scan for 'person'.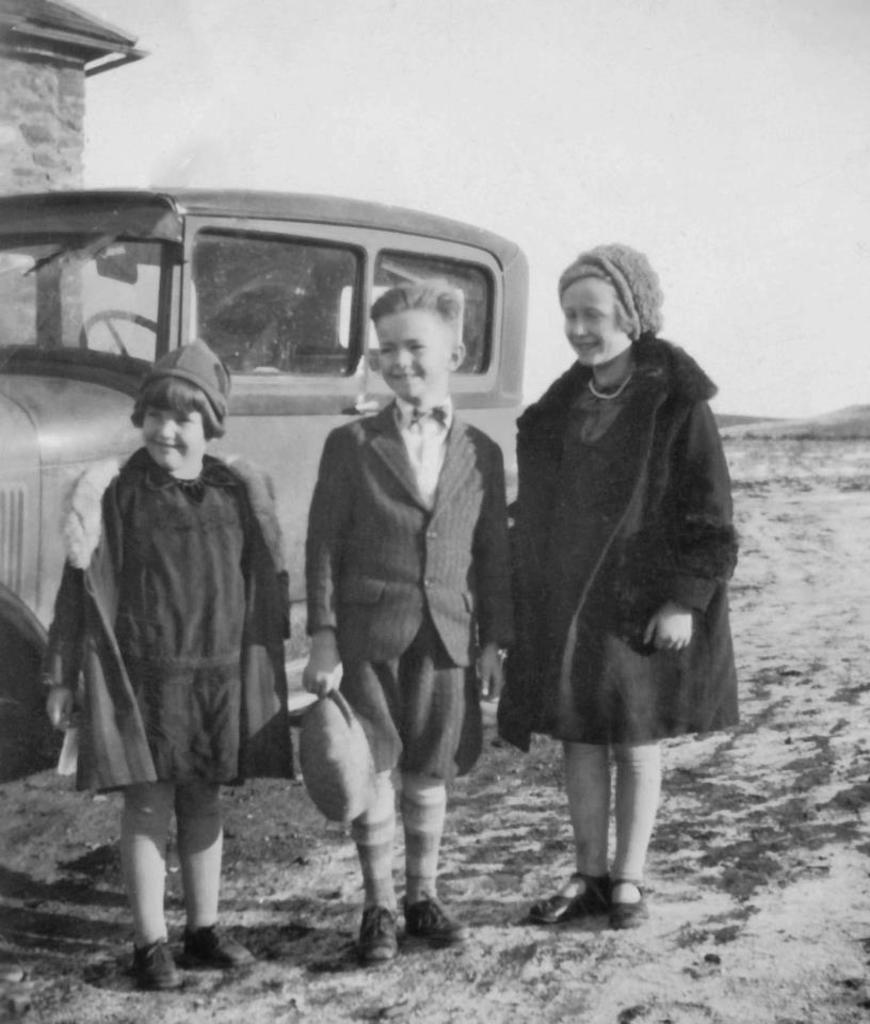
Scan result: locate(37, 329, 305, 995).
